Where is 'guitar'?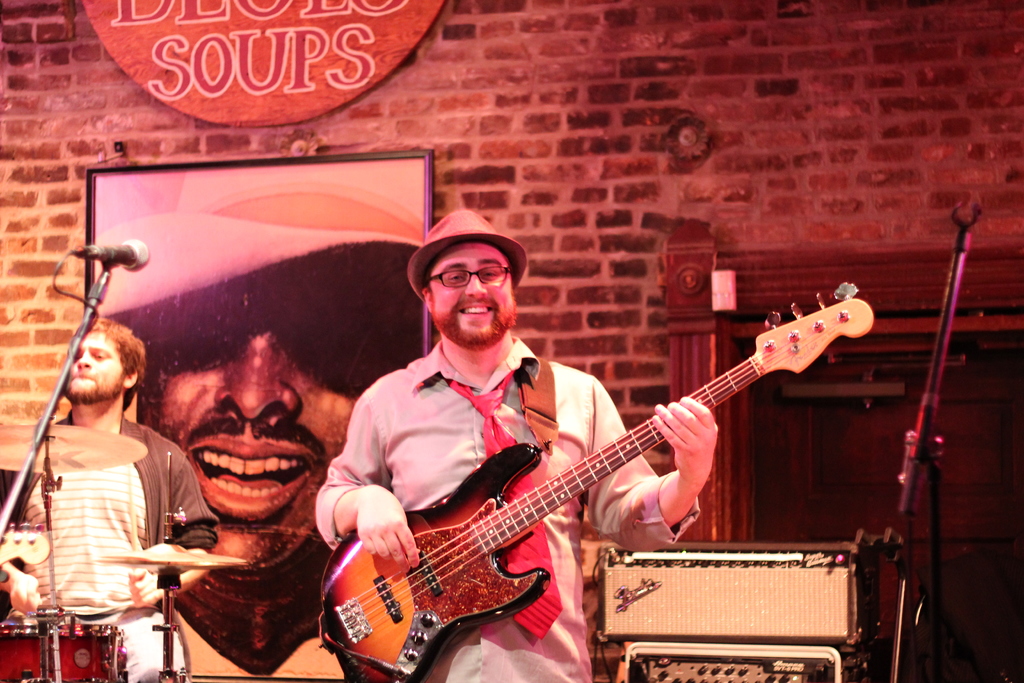
bbox=(315, 283, 874, 680).
